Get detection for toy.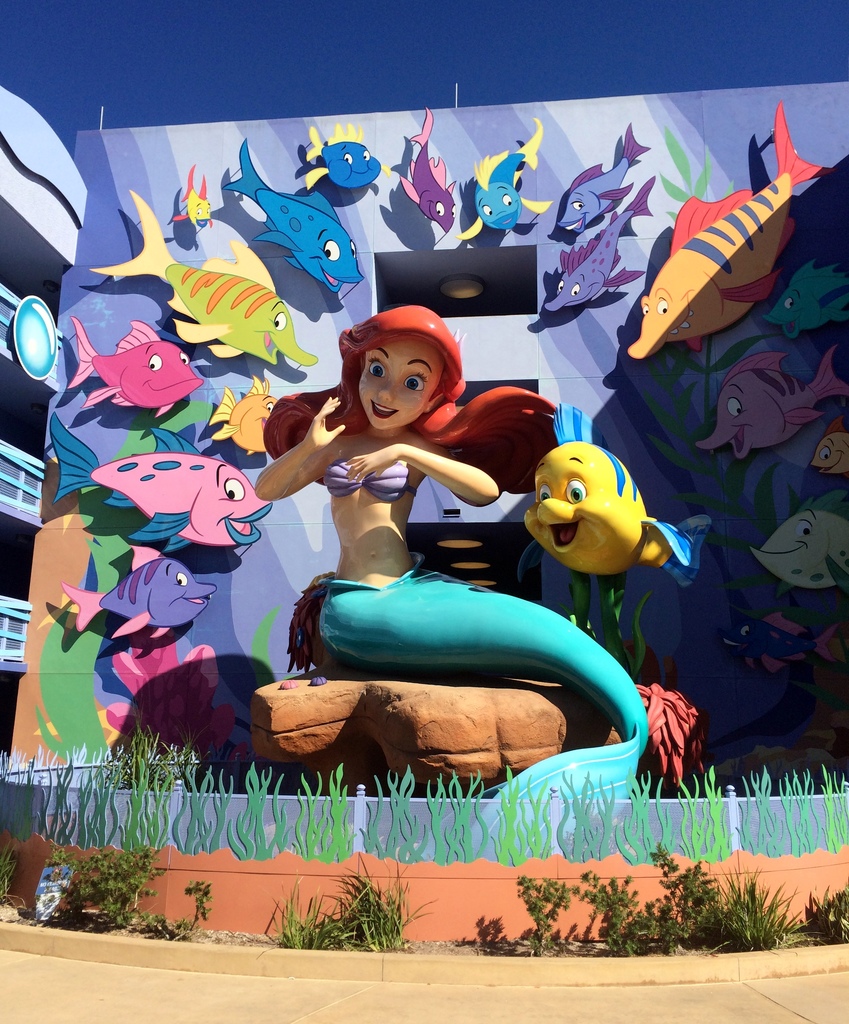
Detection: (left=465, top=118, right=555, bottom=236).
